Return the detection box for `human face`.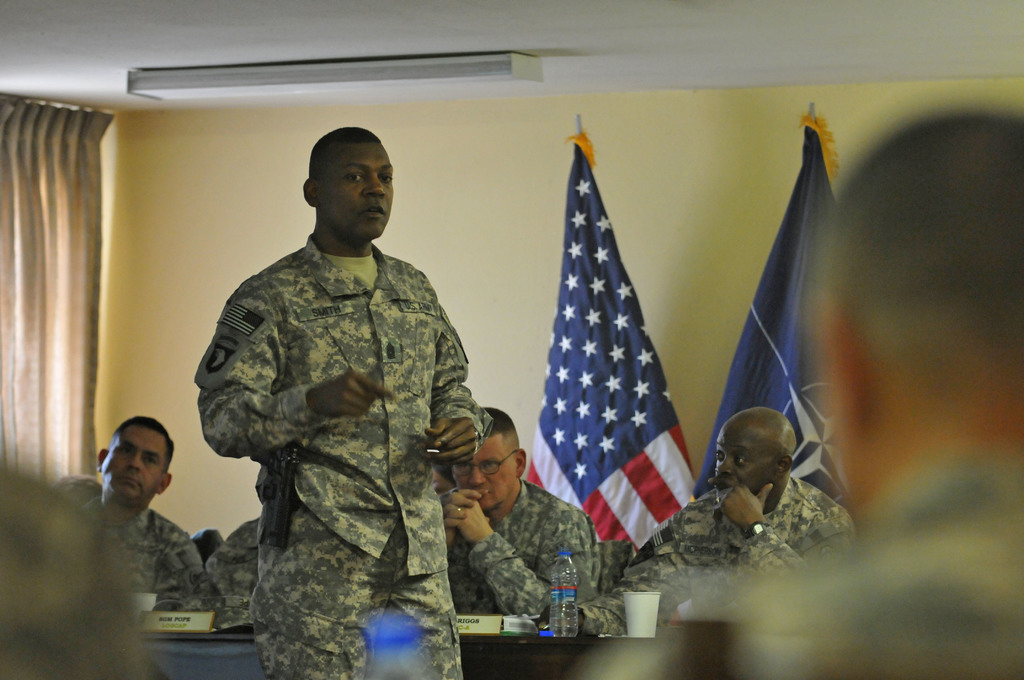
BBox(324, 140, 394, 245).
